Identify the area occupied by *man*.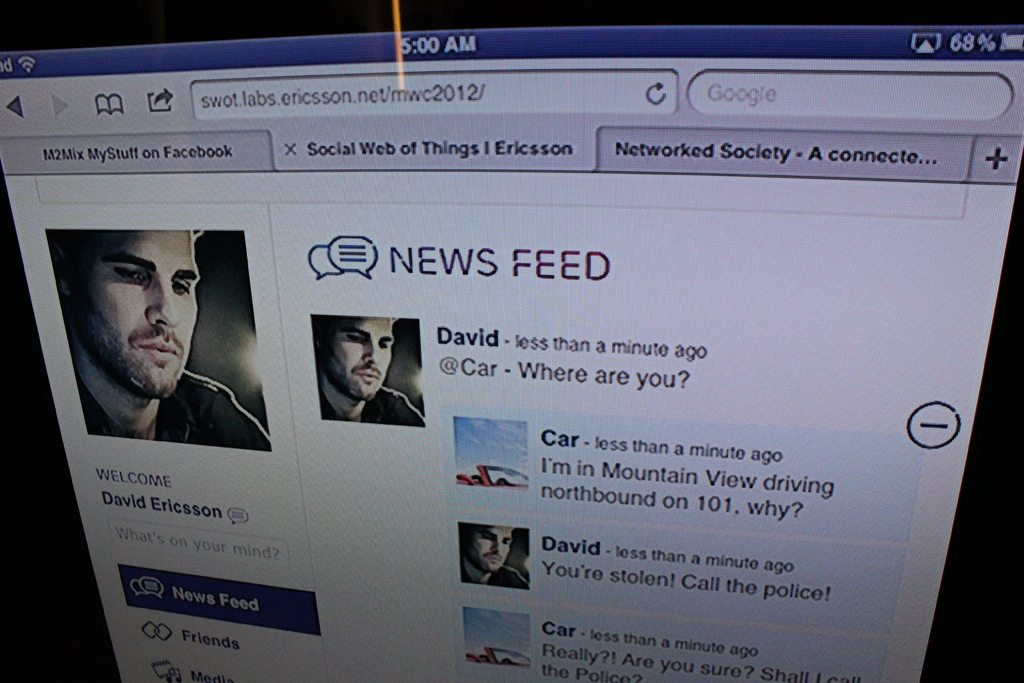
Area: (left=320, top=315, right=426, bottom=422).
